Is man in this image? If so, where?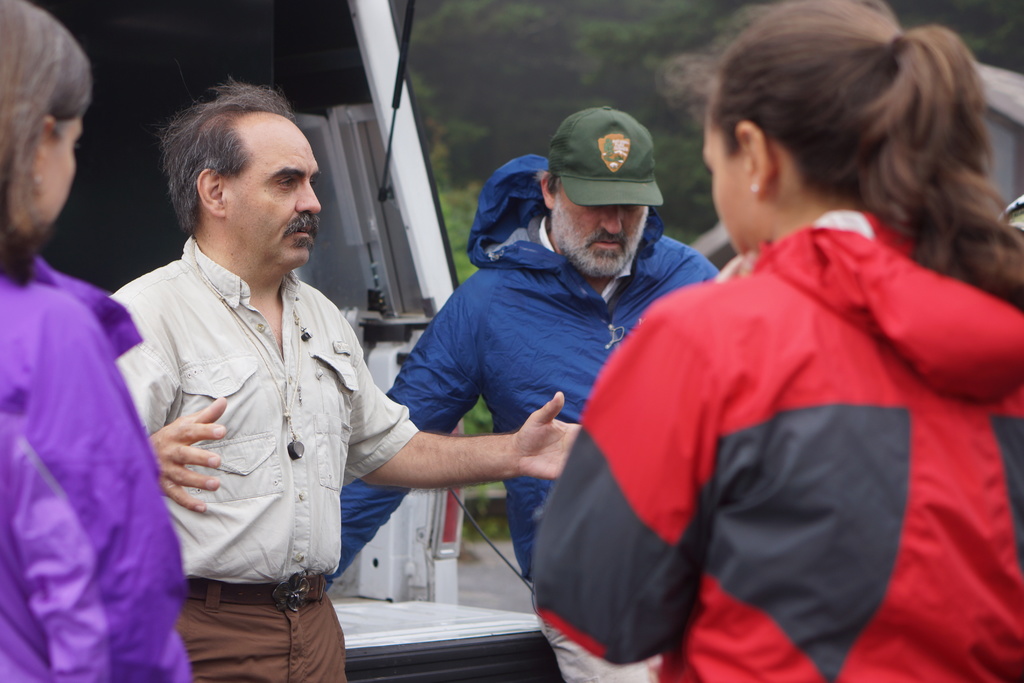
Yes, at l=324, t=102, r=720, b=682.
